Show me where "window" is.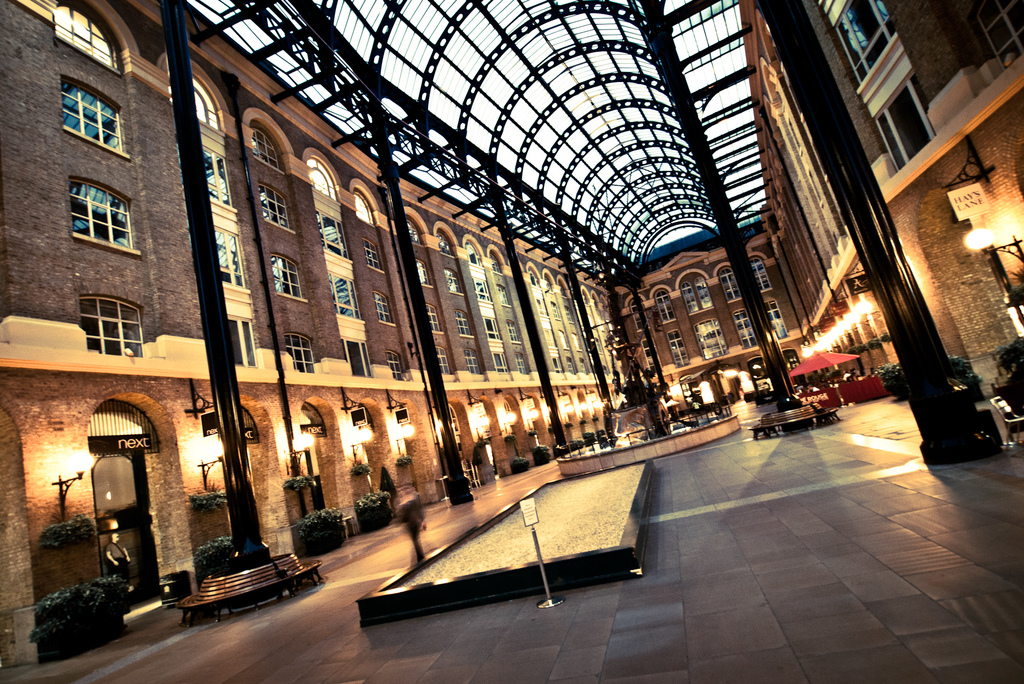
"window" is at detection(694, 310, 728, 362).
